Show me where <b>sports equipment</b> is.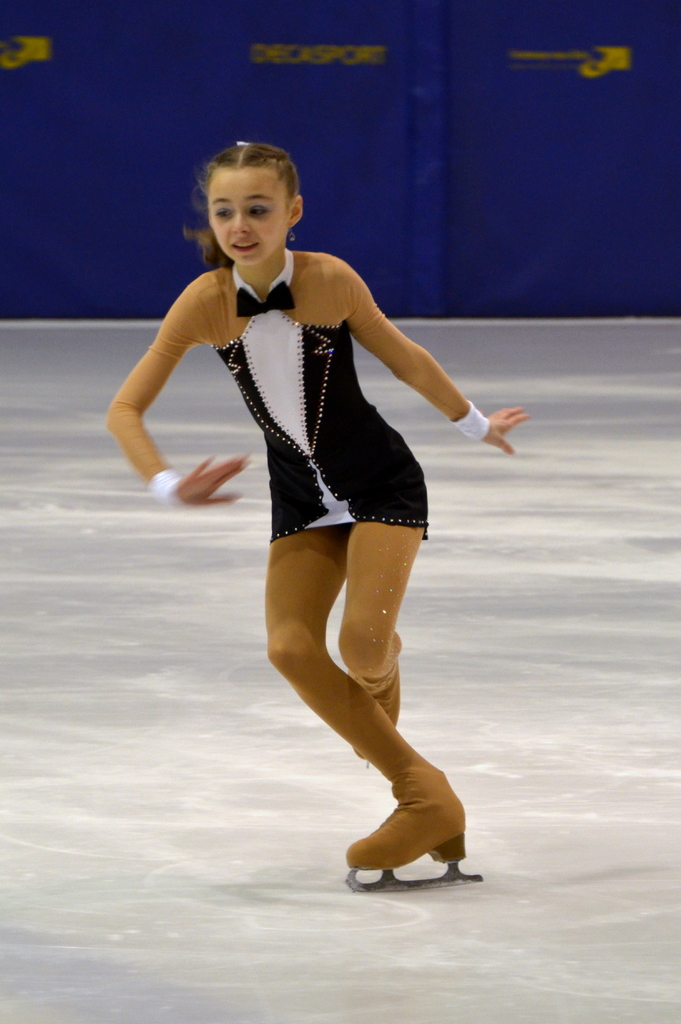
<b>sports equipment</b> is at rect(344, 645, 407, 776).
